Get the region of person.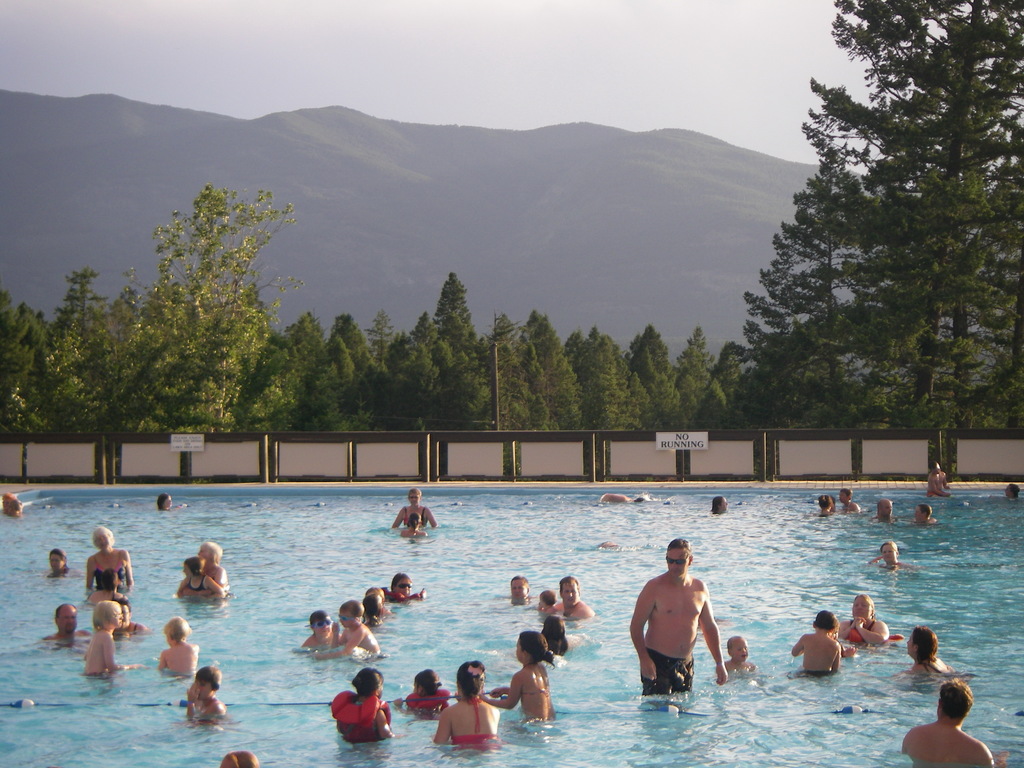
crop(548, 577, 602, 621).
